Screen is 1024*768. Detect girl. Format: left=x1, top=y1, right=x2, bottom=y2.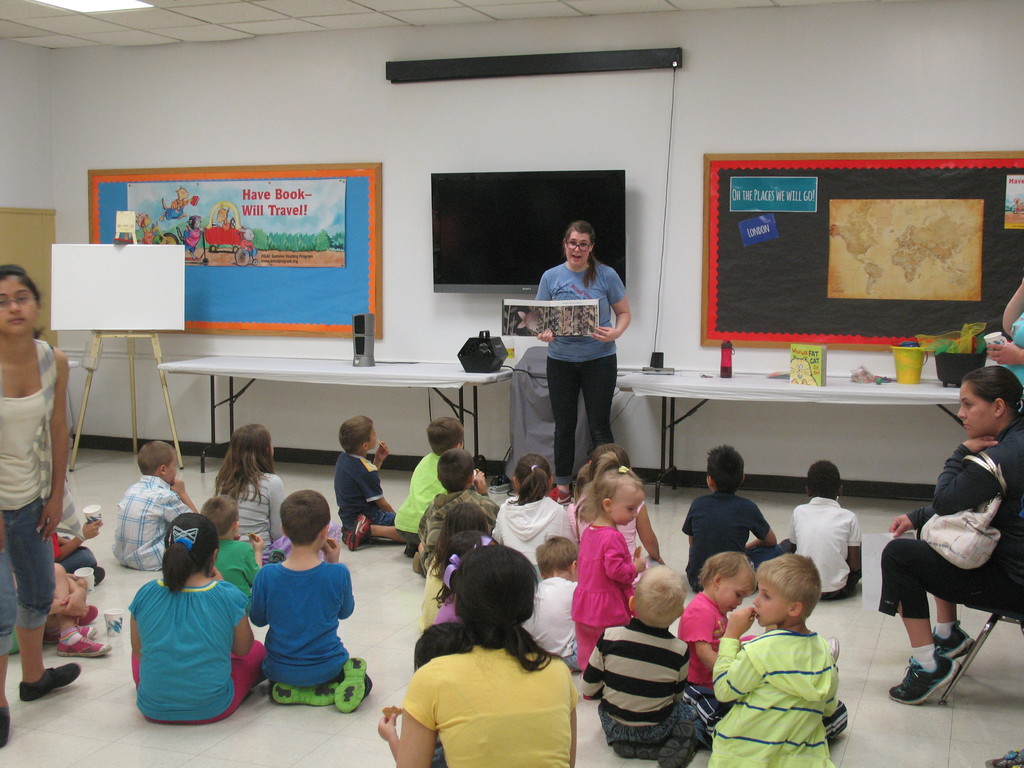
left=573, top=466, right=646, bottom=680.
